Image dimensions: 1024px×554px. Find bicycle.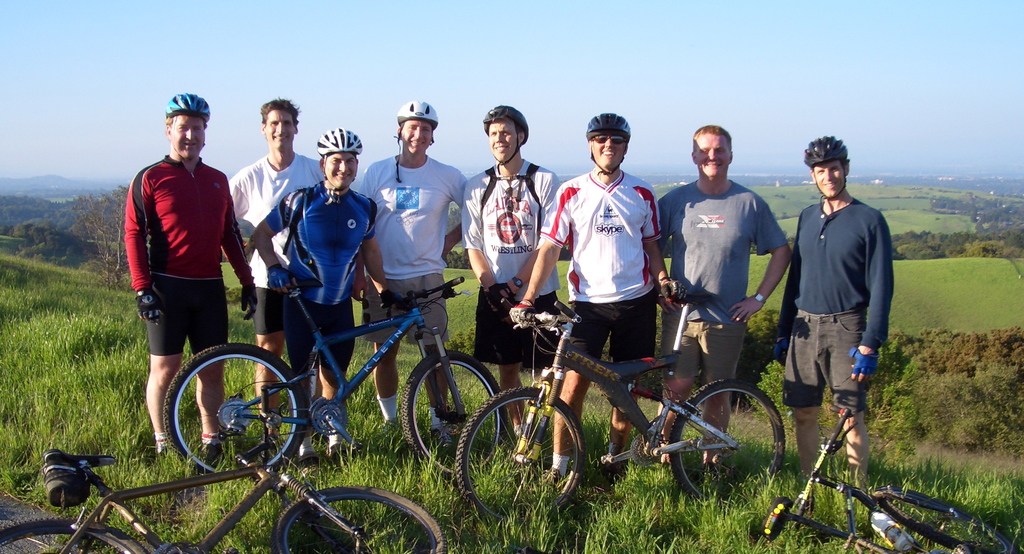
left=158, top=272, right=507, bottom=482.
